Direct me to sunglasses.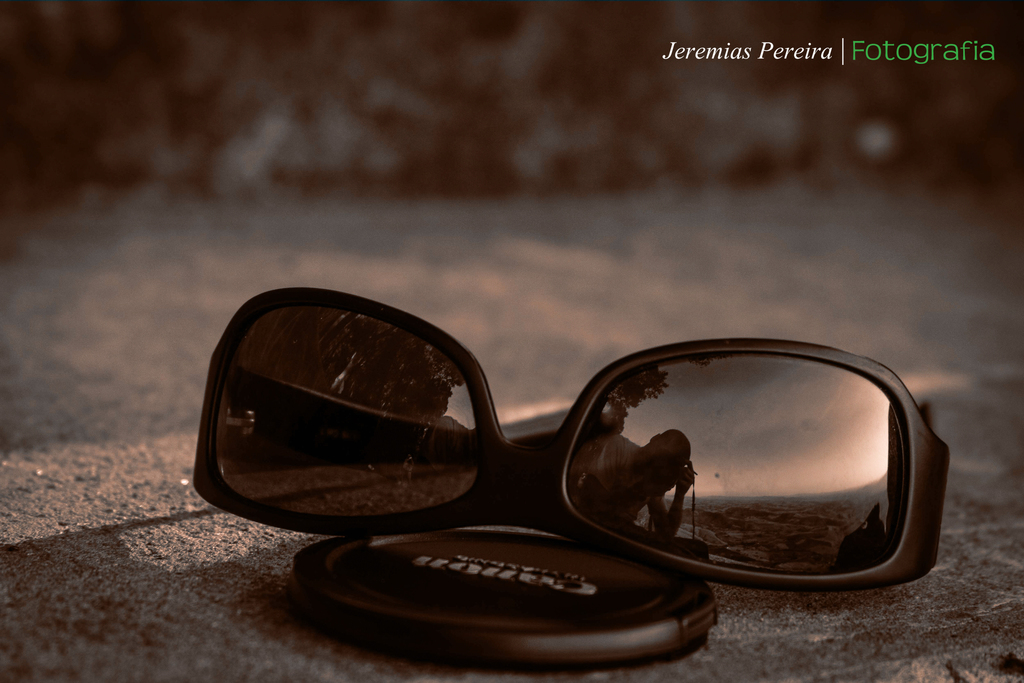
Direction: select_region(203, 289, 942, 600).
